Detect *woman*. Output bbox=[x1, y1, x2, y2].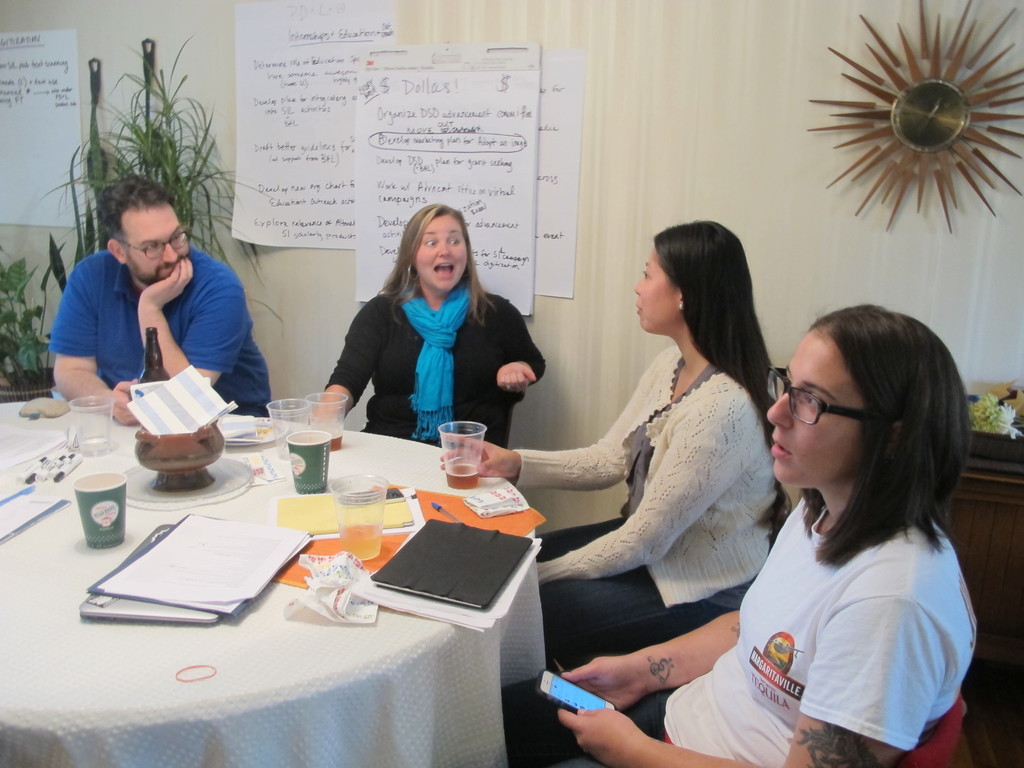
bbox=[558, 305, 977, 767].
